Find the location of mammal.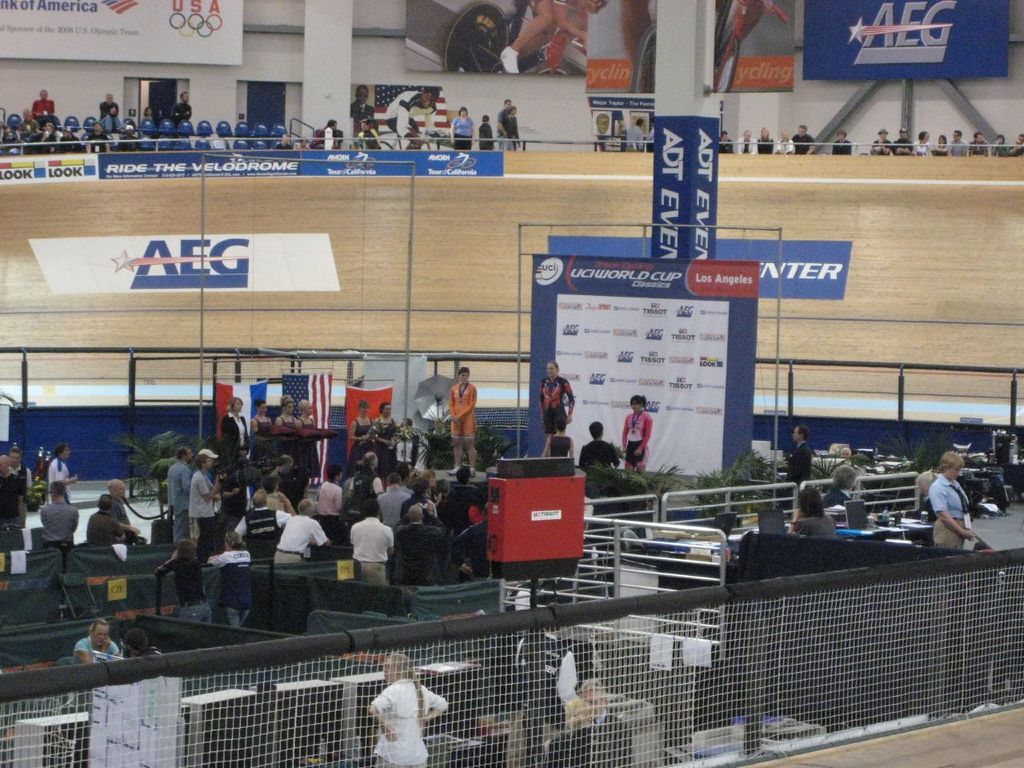
Location: bbox(62, 126, 80, 154).
